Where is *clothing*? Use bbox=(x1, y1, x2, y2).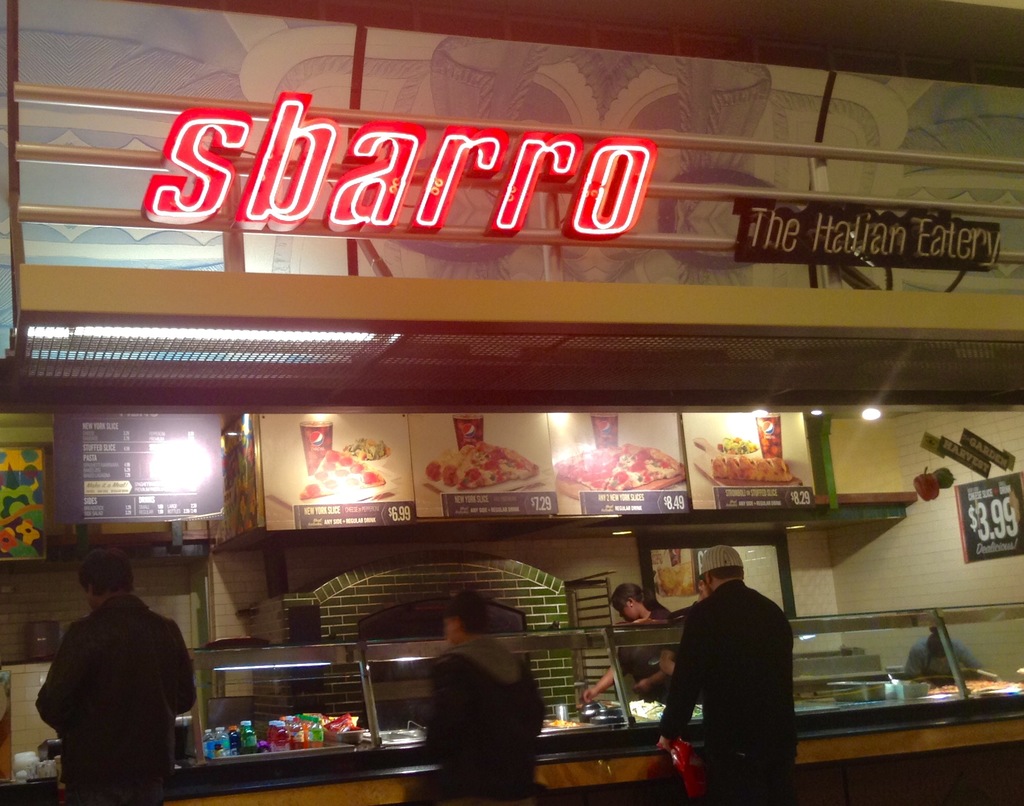
bbox=(610, 605, 678, 697).
